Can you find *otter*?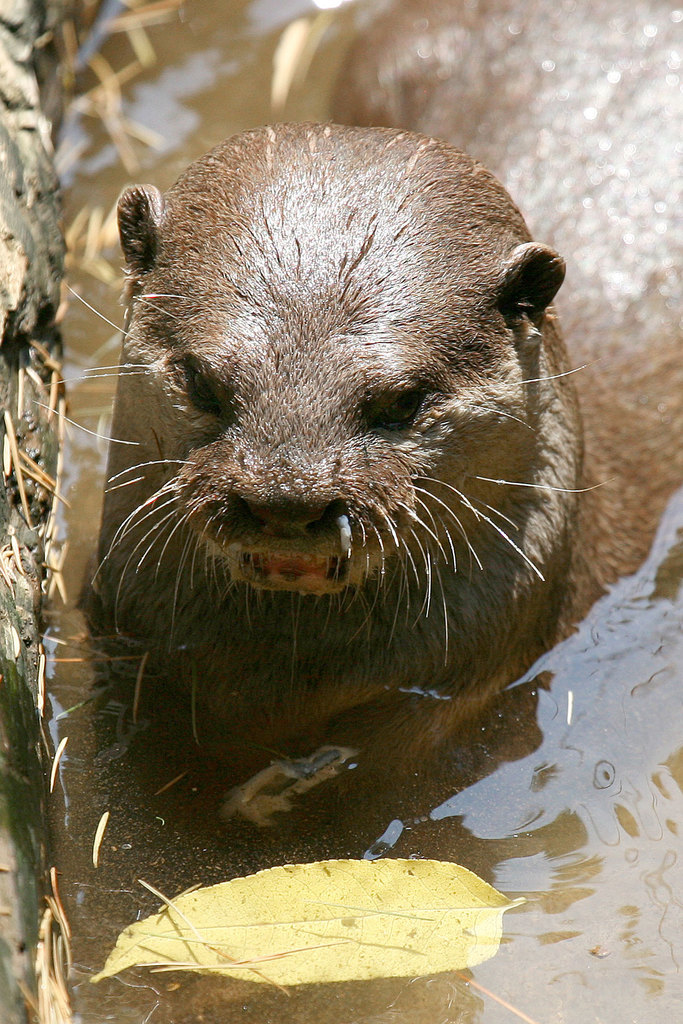
Yes, bounding box: 34/0/682/788.
